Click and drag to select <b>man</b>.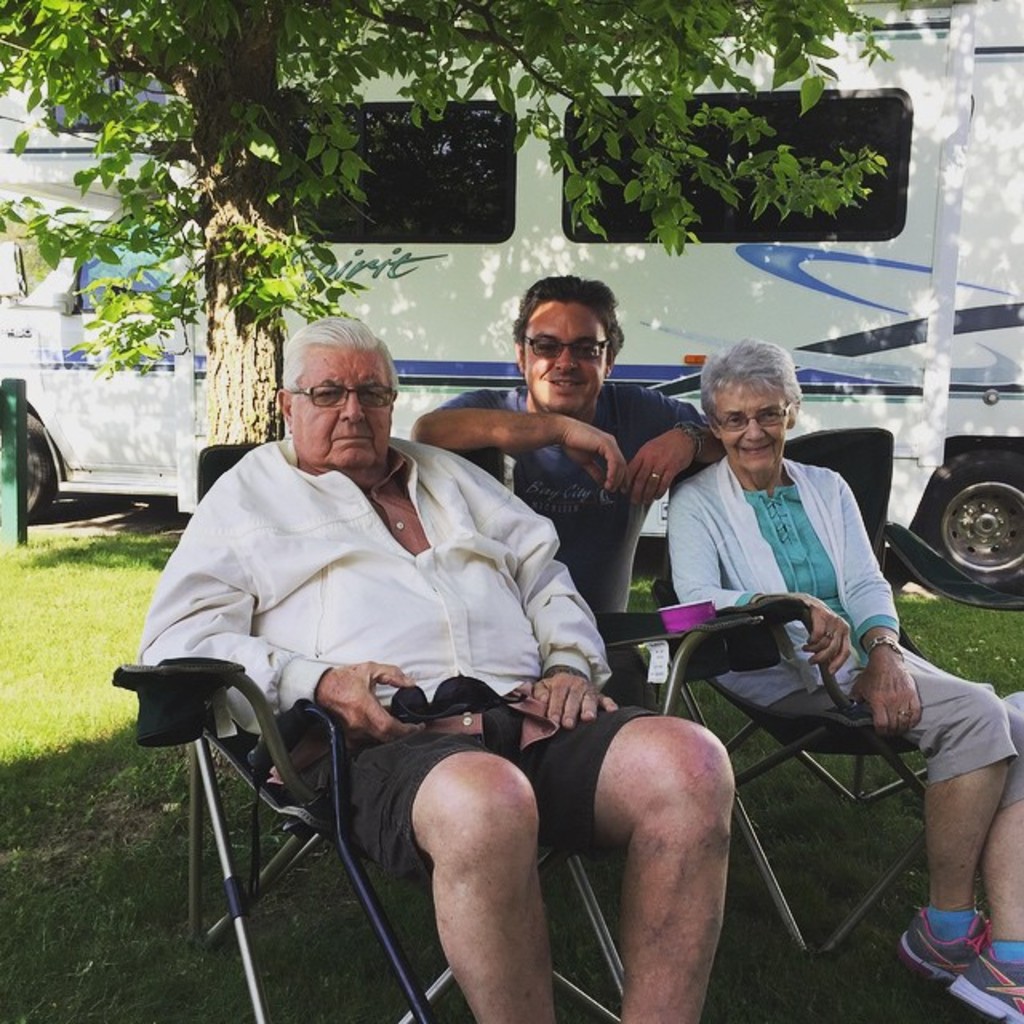
Selection: bbox=[146, 328, 734, 1014].
